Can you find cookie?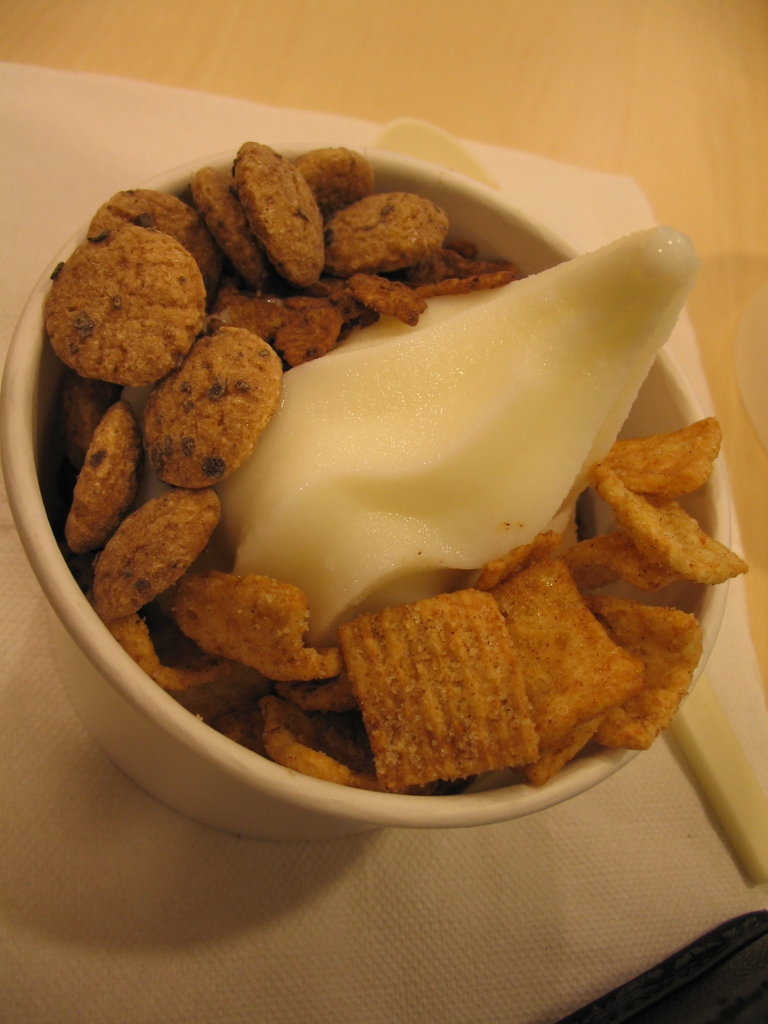
Yes, bounding box: x1=75, y1=183, x2=232, y2=276.
